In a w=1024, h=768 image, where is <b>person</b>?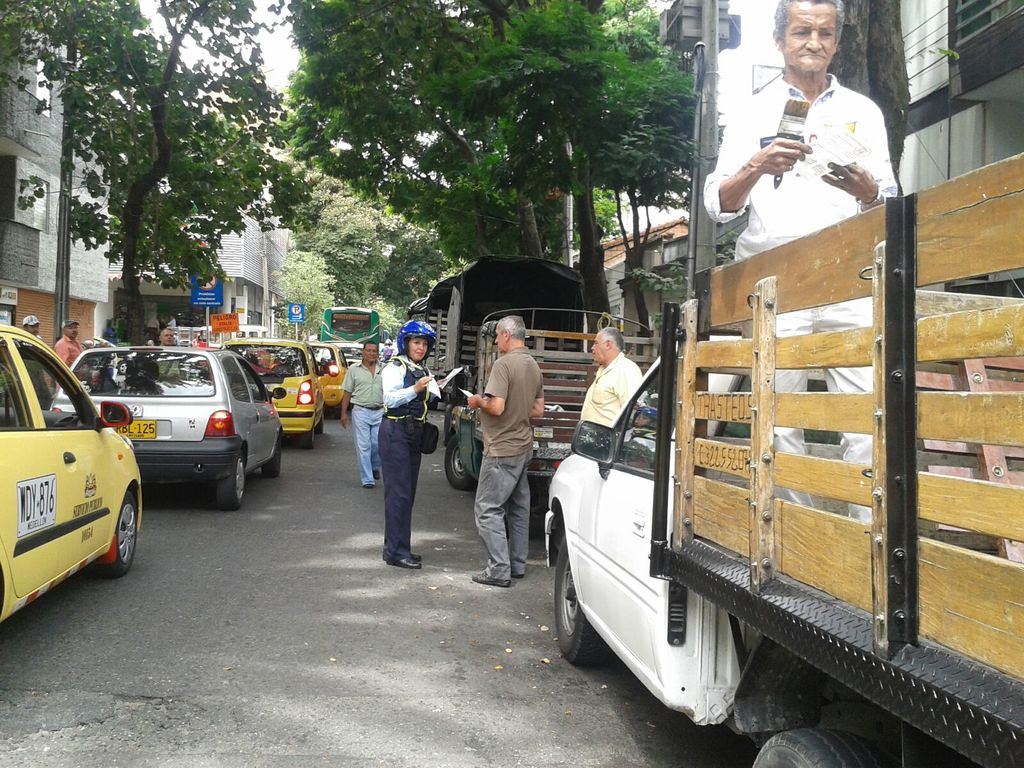
x1=53, y1=317, x2=82, y2=393.
